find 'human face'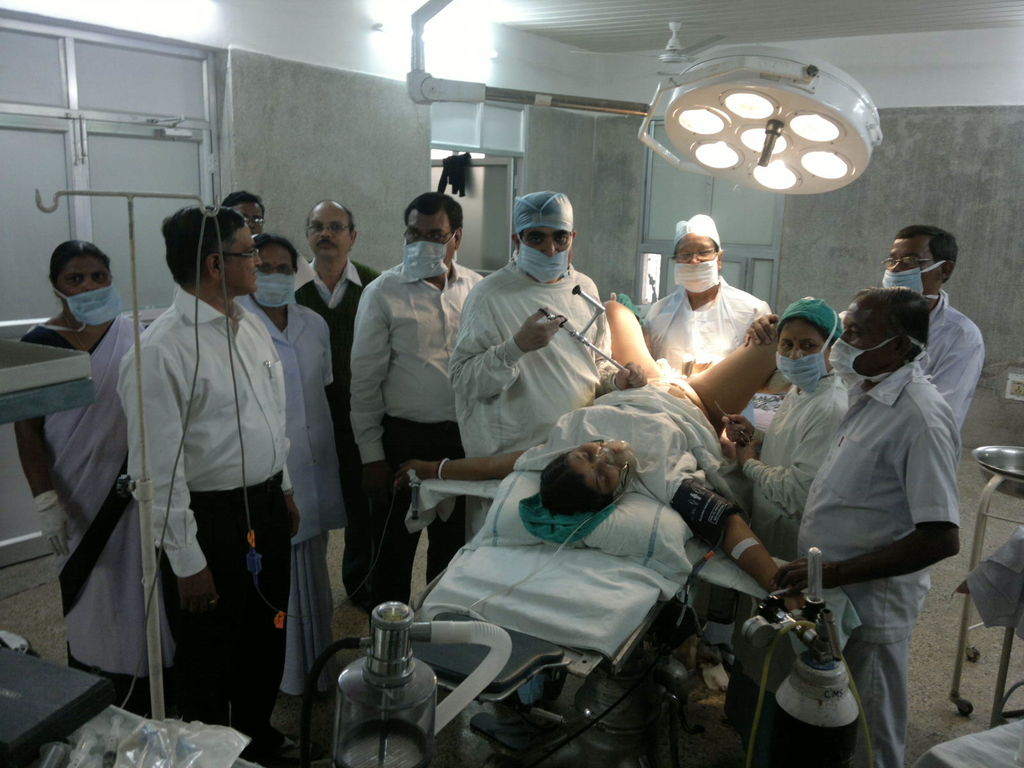
(left=518, top=229, right=573, bottom=264)
